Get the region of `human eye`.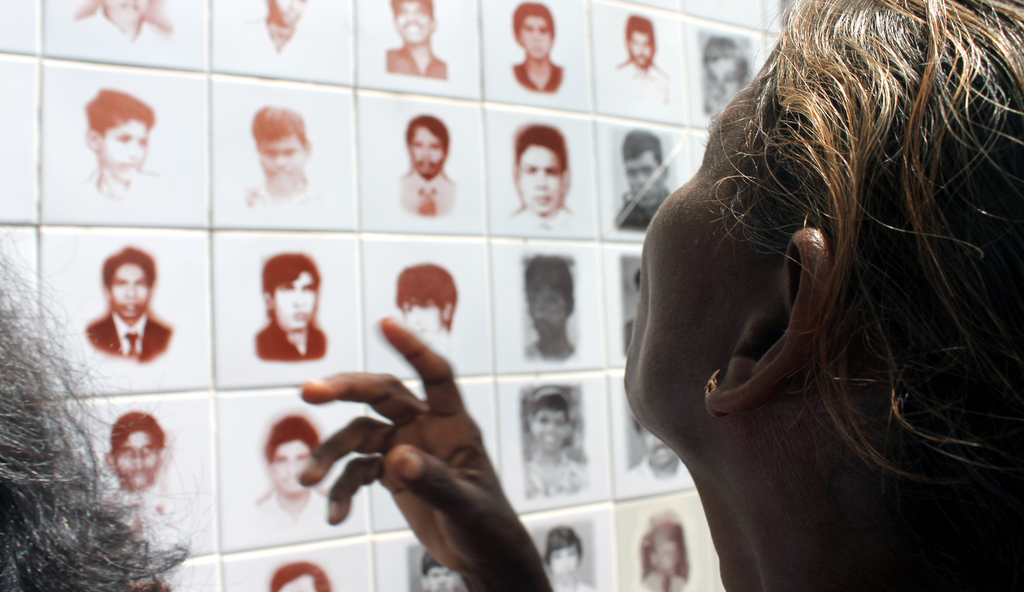
417/8/426/16.
